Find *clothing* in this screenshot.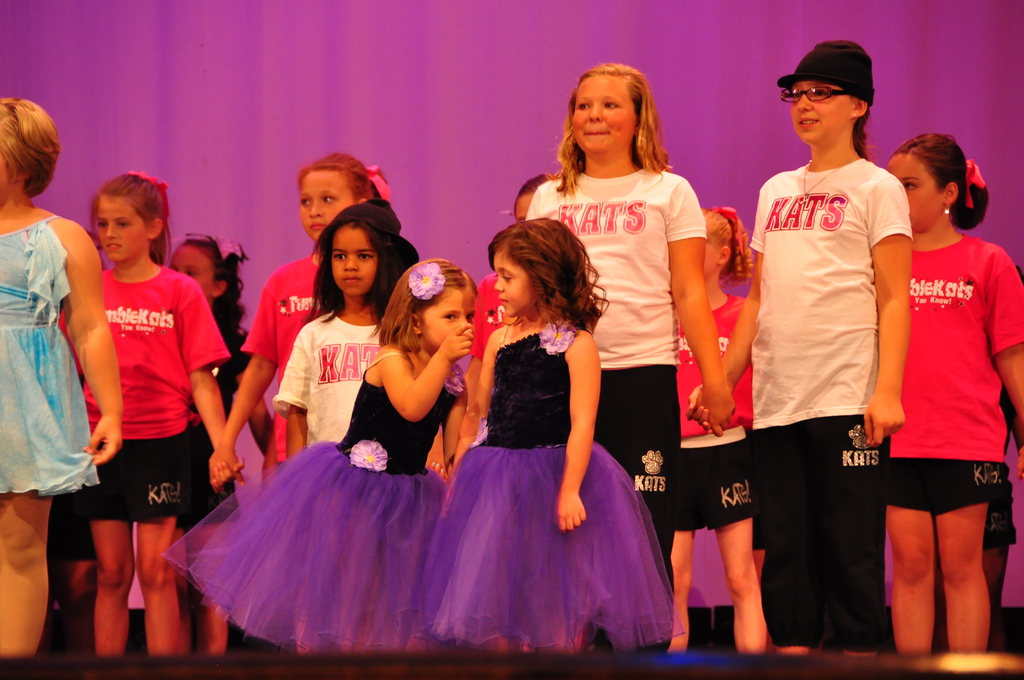
The bounding box for *clothing* is bbox(0, 219, 101, 498).
